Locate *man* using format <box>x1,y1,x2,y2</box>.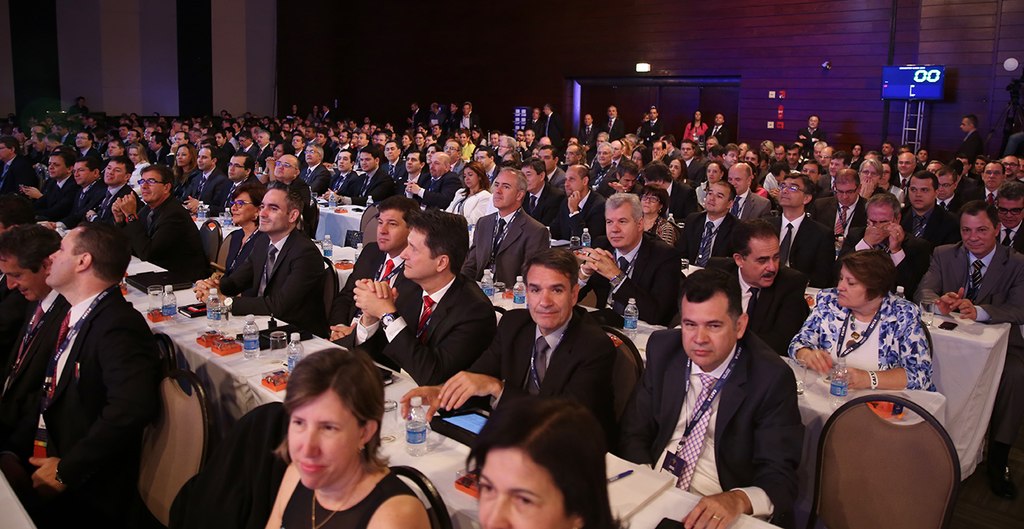
<box>12,125,30,144</box>.
